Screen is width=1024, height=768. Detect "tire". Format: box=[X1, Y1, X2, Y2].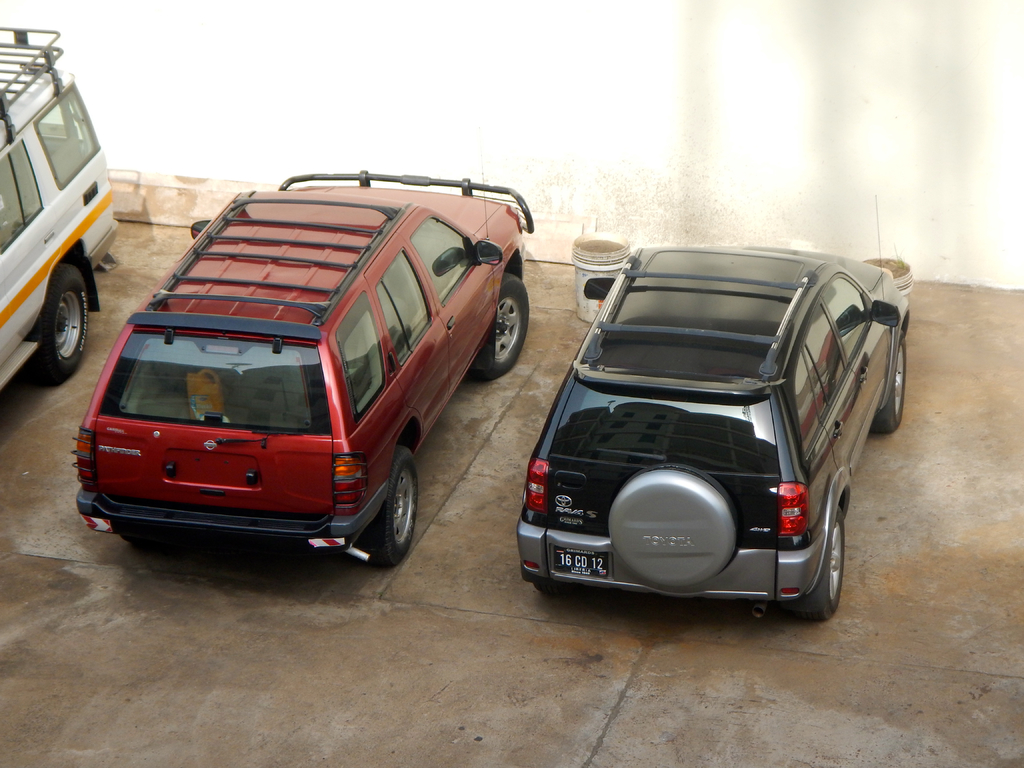
box=[476, 273, 529, 380].
